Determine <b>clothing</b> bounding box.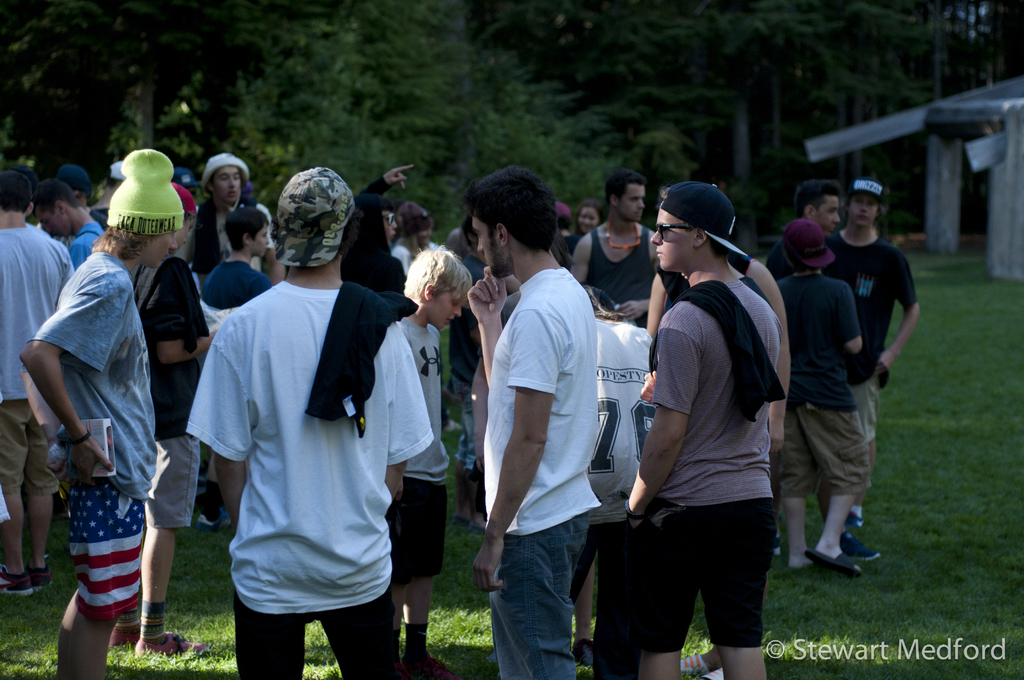
Determined: Rect(191, 191, 263, 290).
